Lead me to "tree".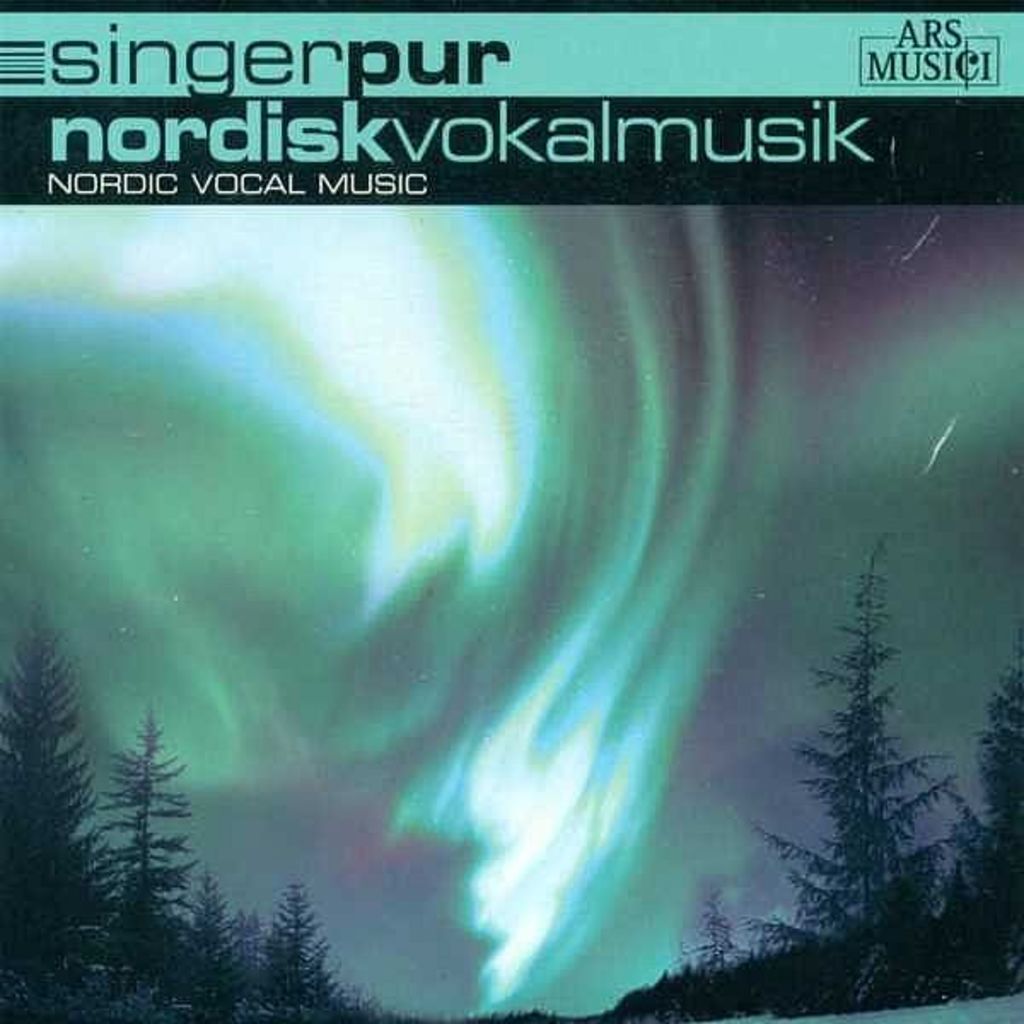
Lead to (712,527,1022,1005).
